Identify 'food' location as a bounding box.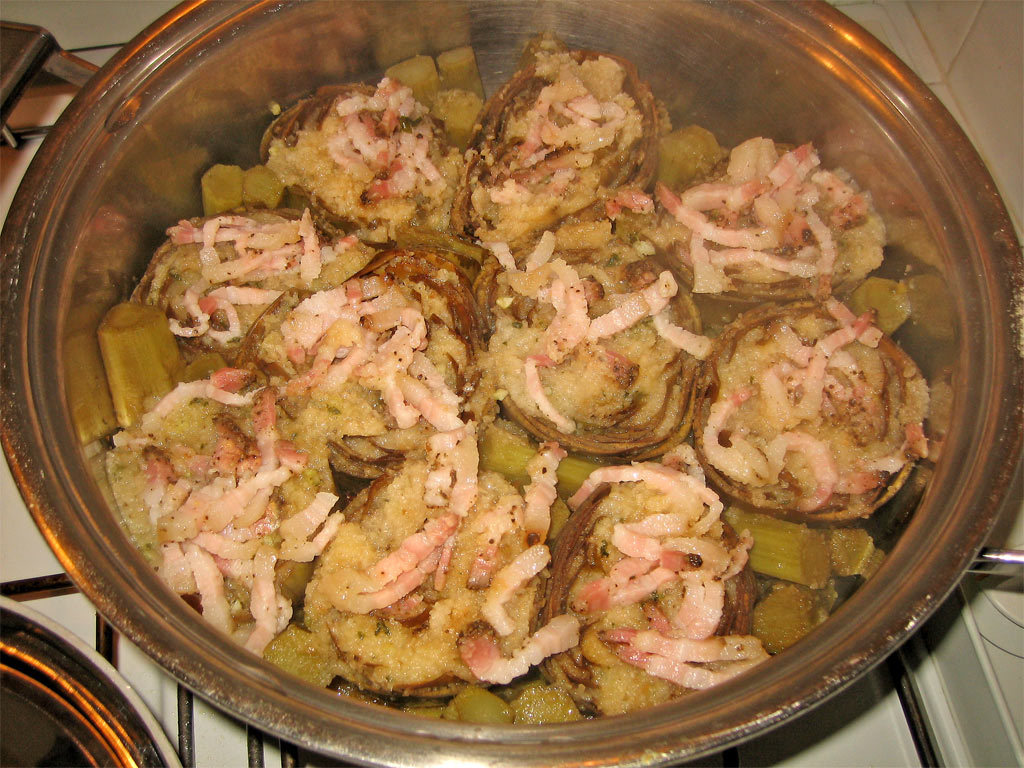
97,59,910,723.
